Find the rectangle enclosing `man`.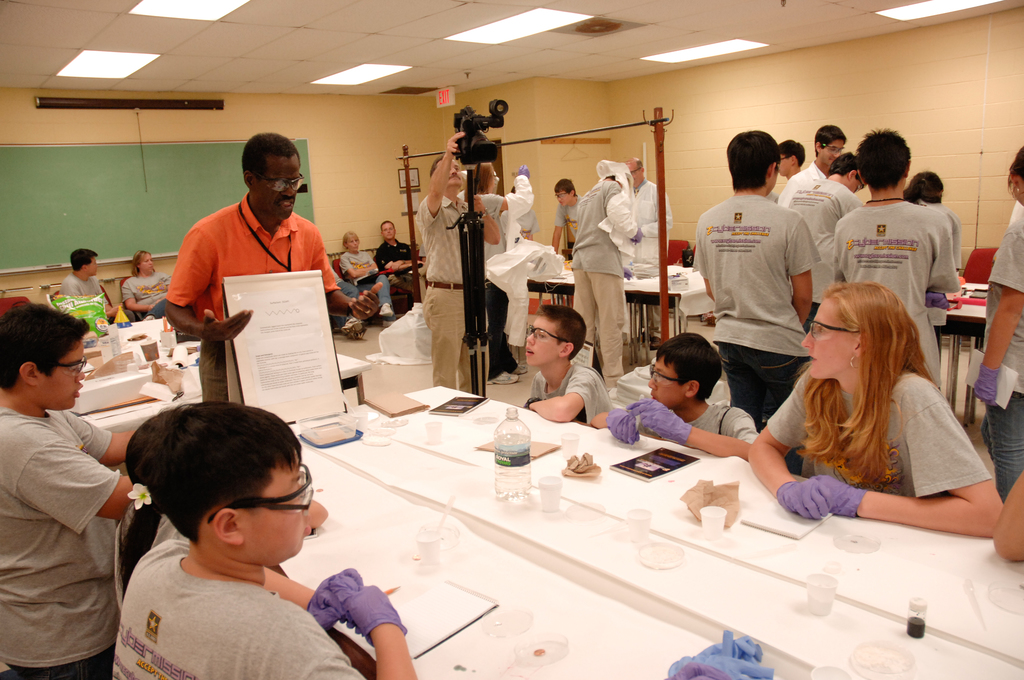
rect(778, 122, 846, 207).
